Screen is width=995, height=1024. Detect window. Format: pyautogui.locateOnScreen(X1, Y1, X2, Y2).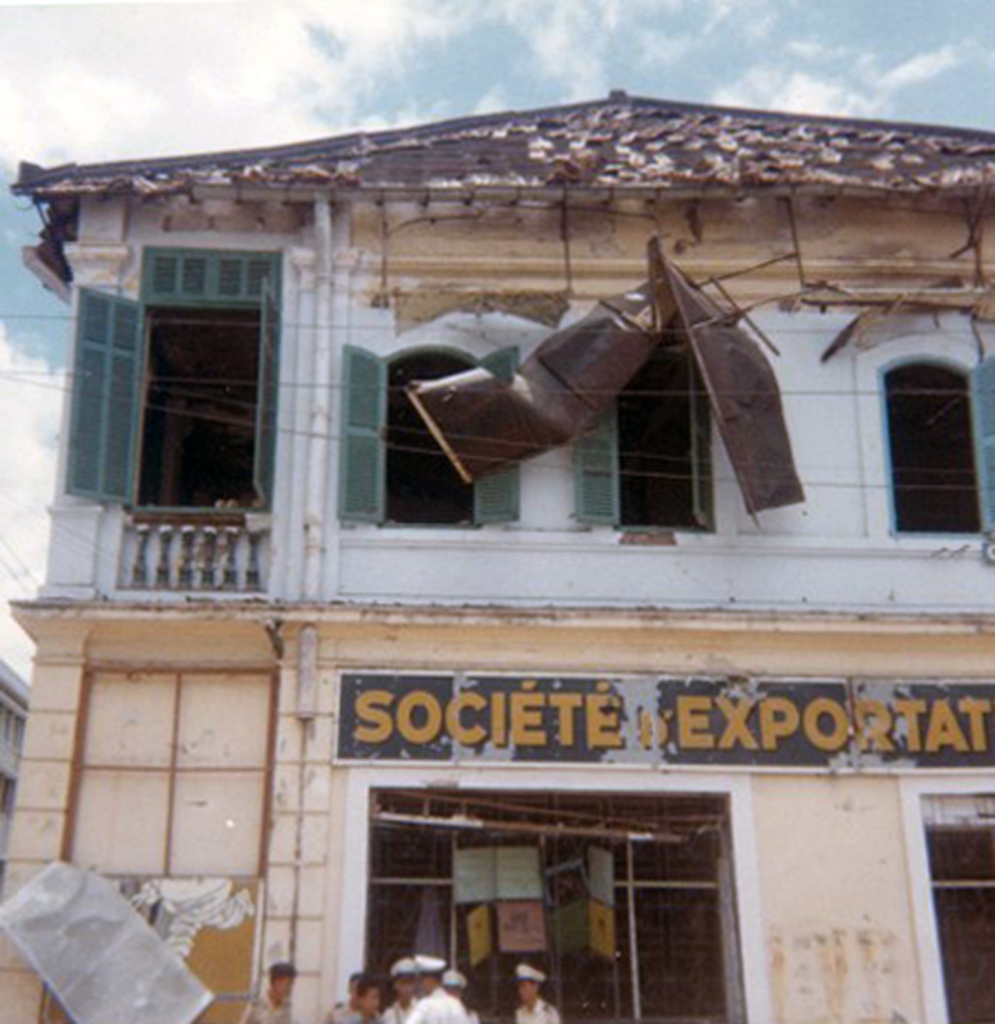
pyautogui.locateOnScreen(352, 339, 497, 541).
